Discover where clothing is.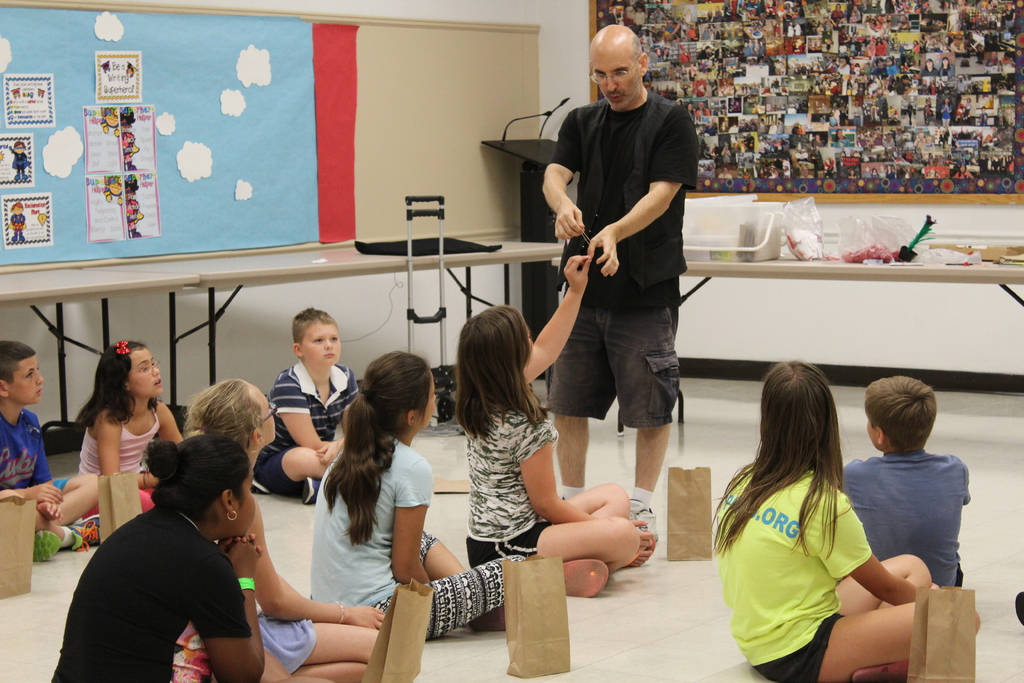
Discovered at (left=175, top=612, right=319, bottom=682).
